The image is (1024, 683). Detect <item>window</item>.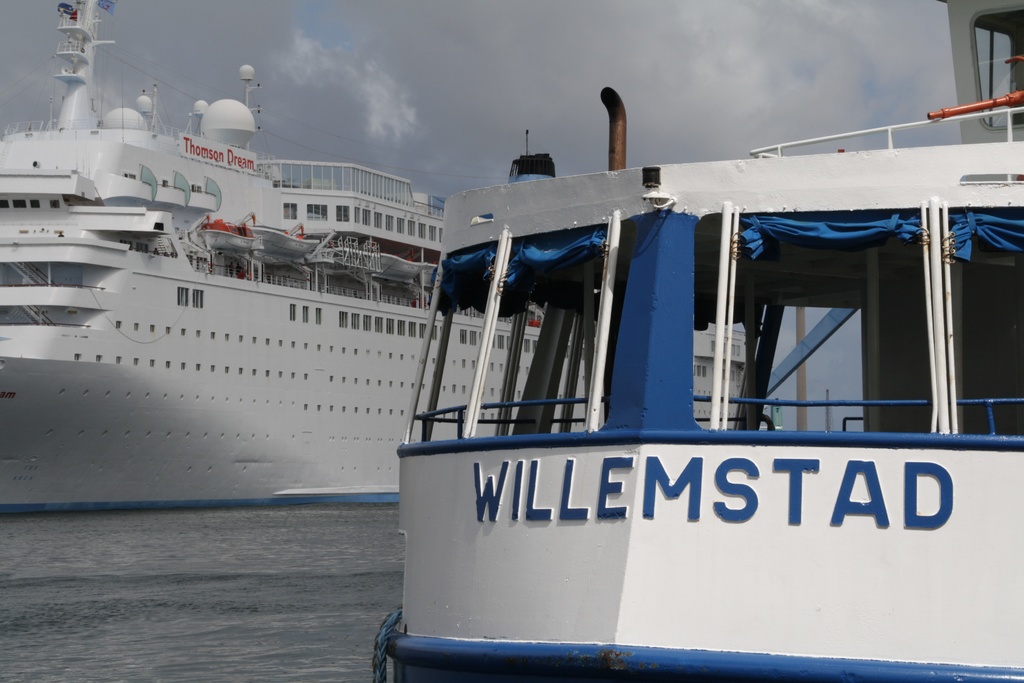
Detection: bbox=(430, 226, 436, 242).
